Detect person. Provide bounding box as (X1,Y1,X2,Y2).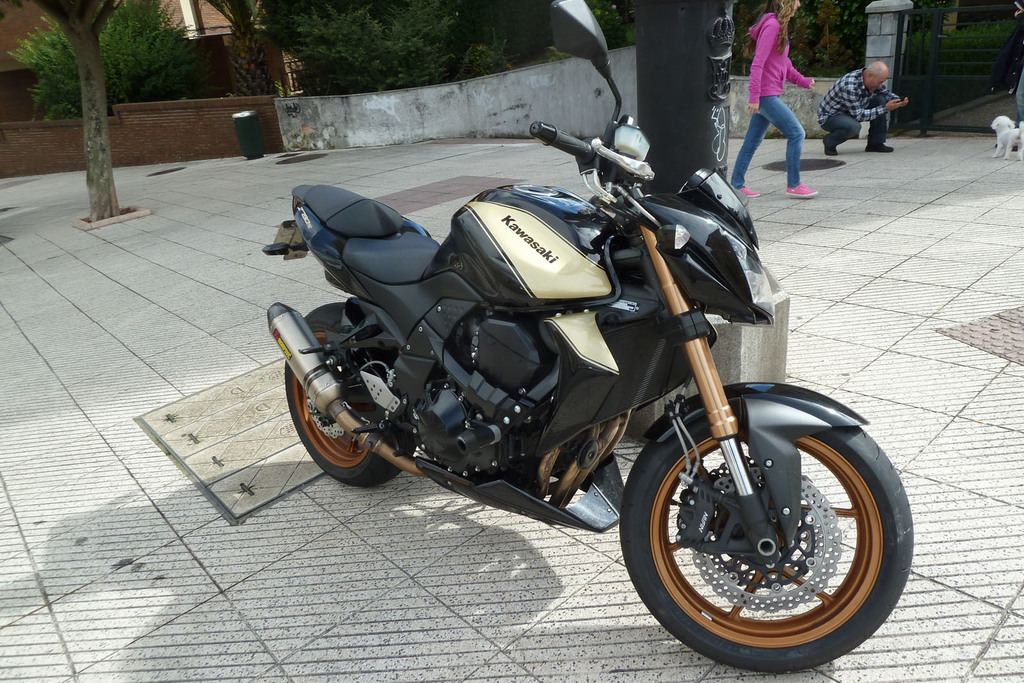
(818,62,906,154).
